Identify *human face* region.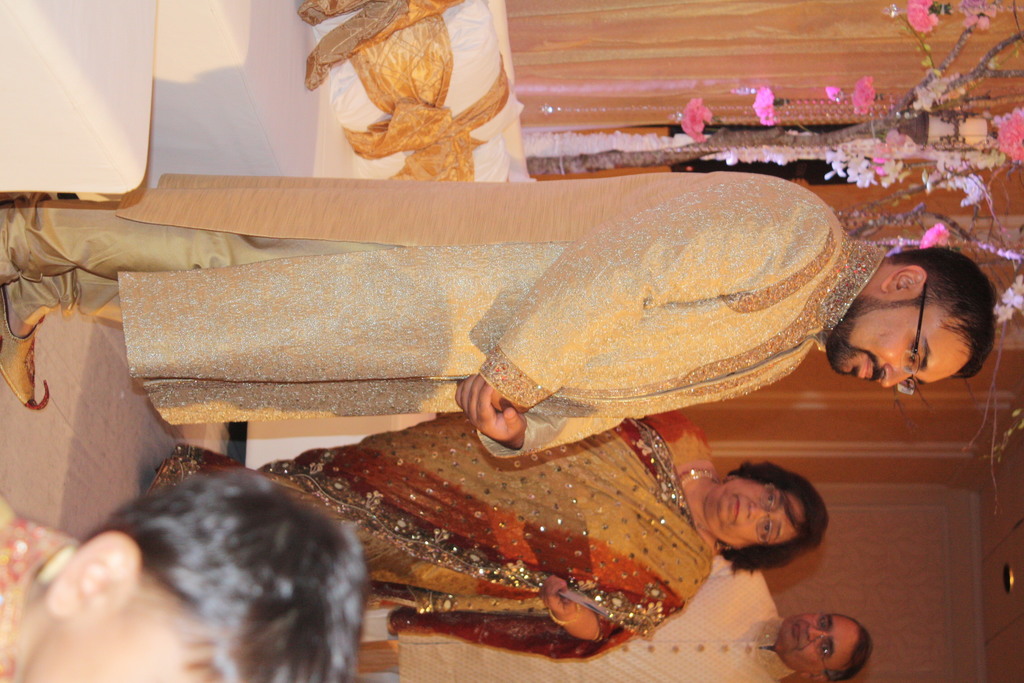
Region: (778,608,854,673).
